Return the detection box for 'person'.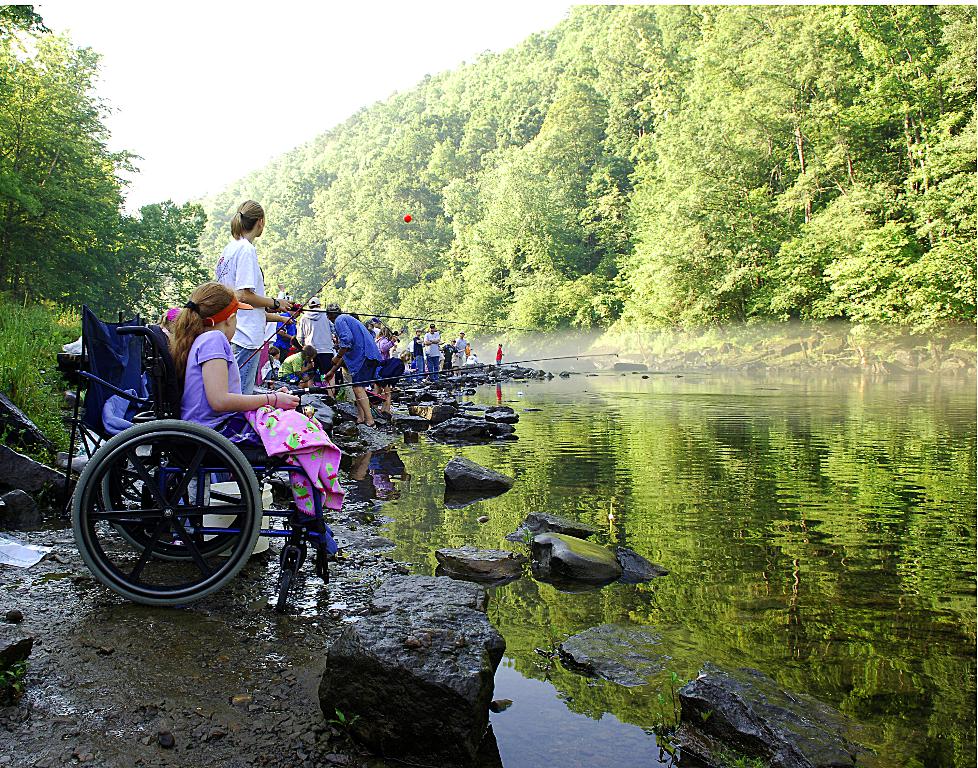
169:283:337:556.
